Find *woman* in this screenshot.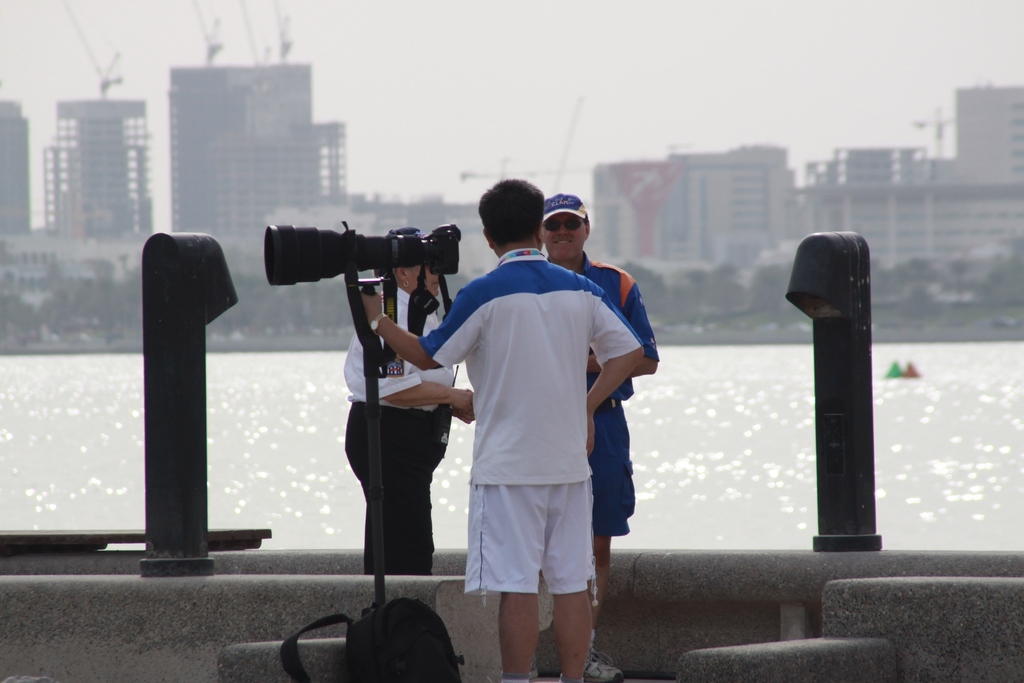
The bounding box for *woman* is bbox=(343, 226, 471, 579).
